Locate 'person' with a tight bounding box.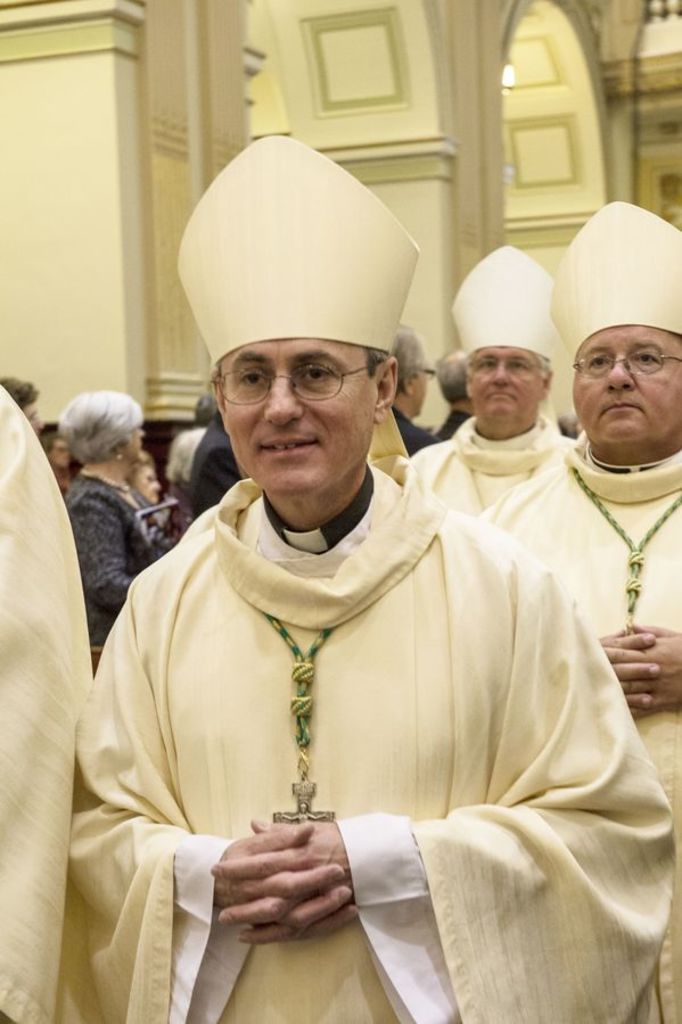
box=[124, 452, 159, 521].
